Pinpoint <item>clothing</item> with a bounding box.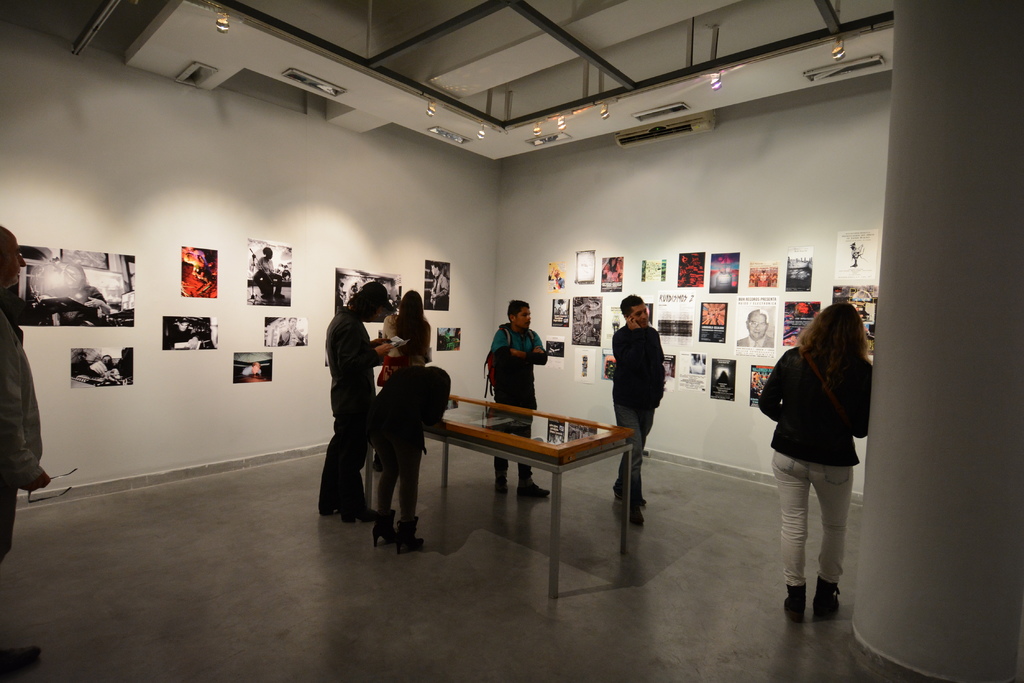
(left=429, top=271, right=448, bottom=311).
